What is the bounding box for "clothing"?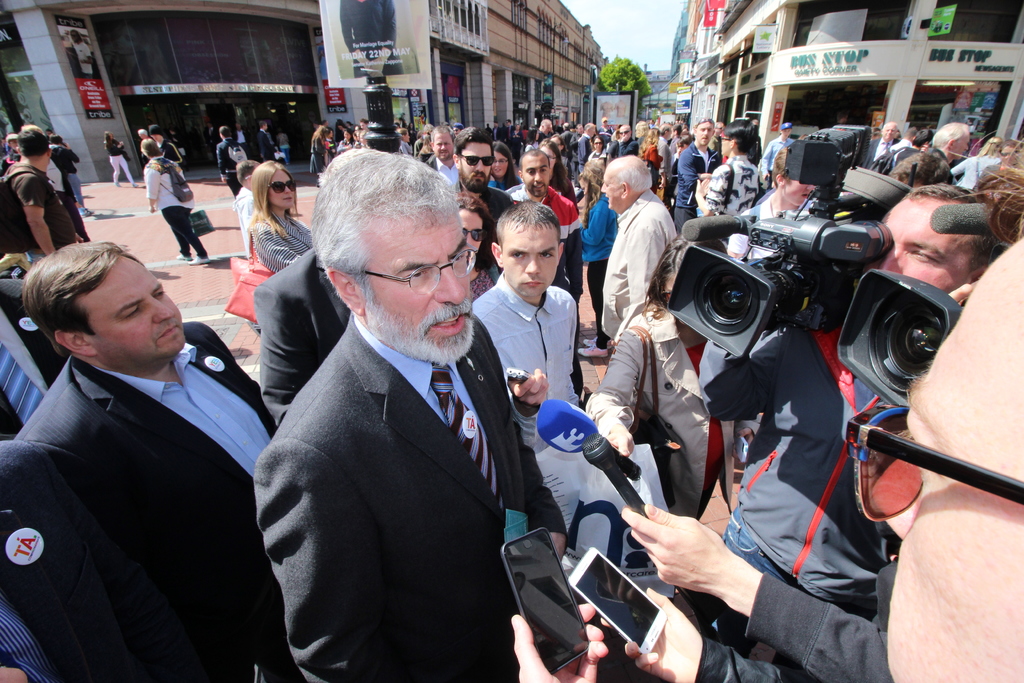
locate(475, 281, 575, 539).
